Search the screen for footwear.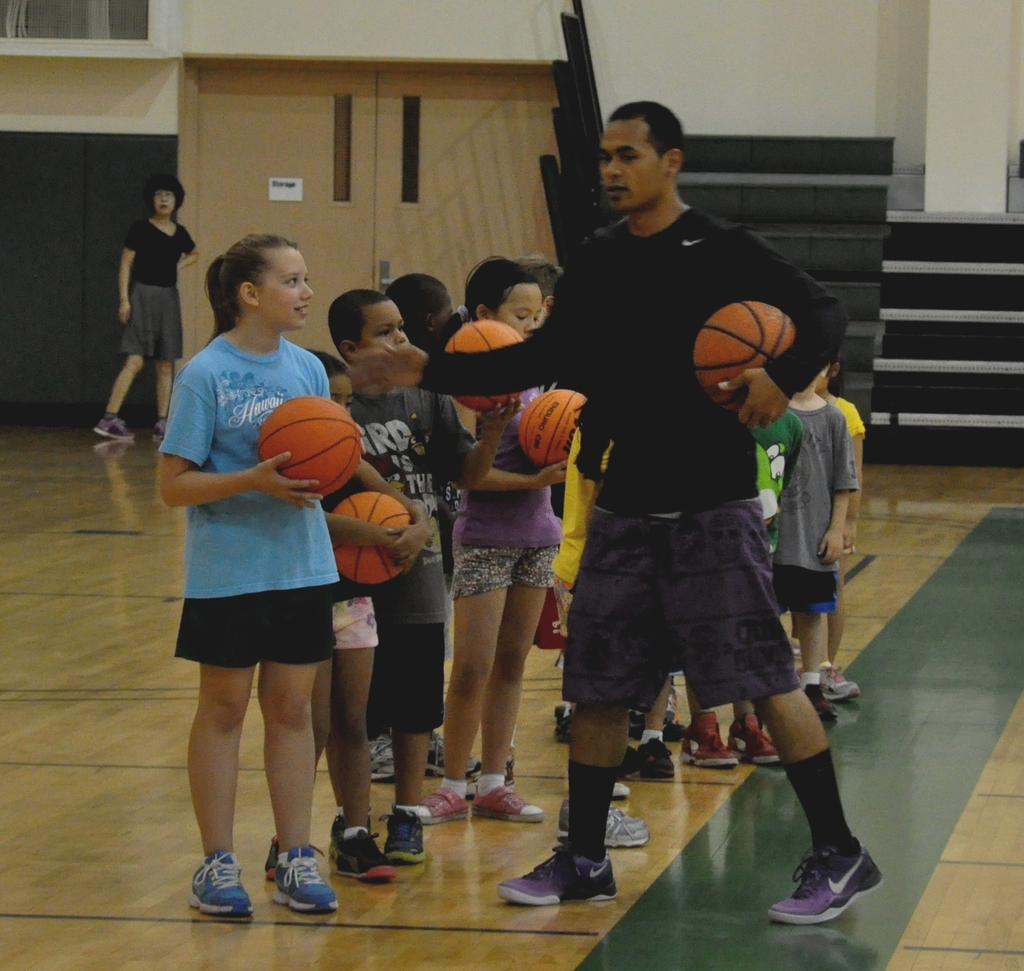
Found at 410 779 468 827.
